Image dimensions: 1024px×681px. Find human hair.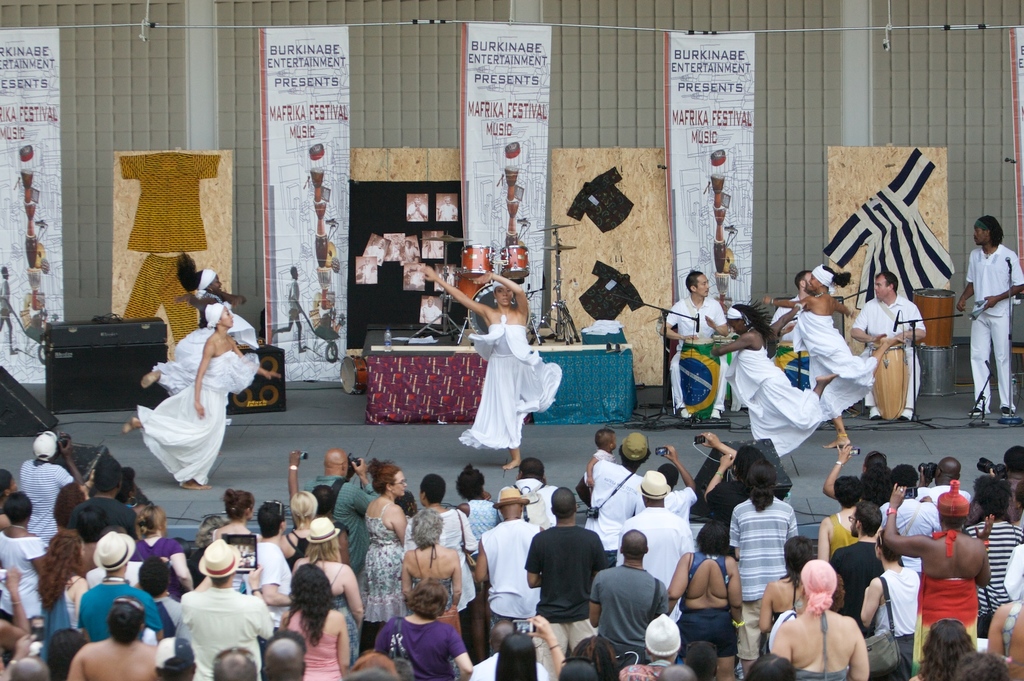
pyautogui.locateOnScreen(159, 657, 194, 680).
